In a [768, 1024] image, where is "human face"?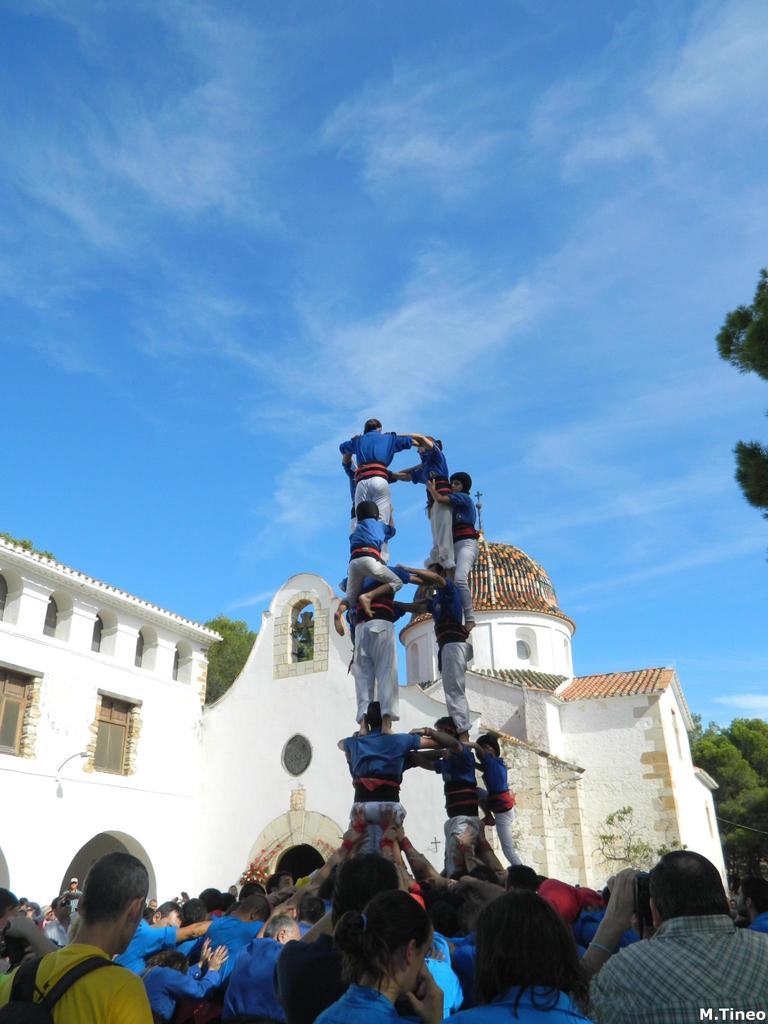
<box>157,906,179,929</box>.
